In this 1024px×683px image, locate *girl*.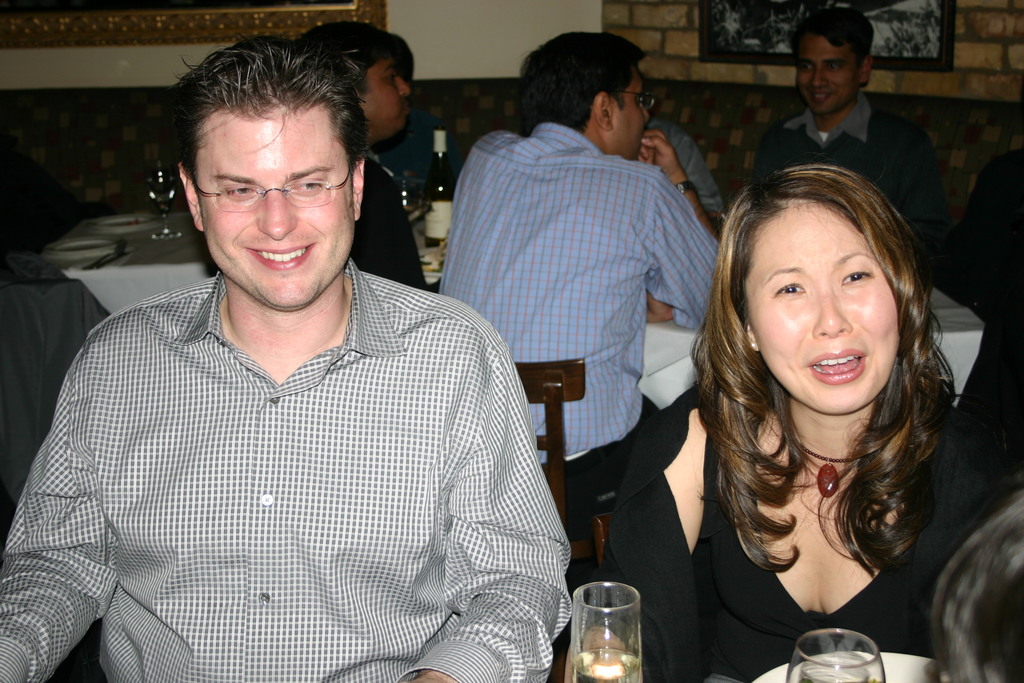
Bounding box: {"left": 609, "top": 161, "right": 1022, "bottom": 682}.
